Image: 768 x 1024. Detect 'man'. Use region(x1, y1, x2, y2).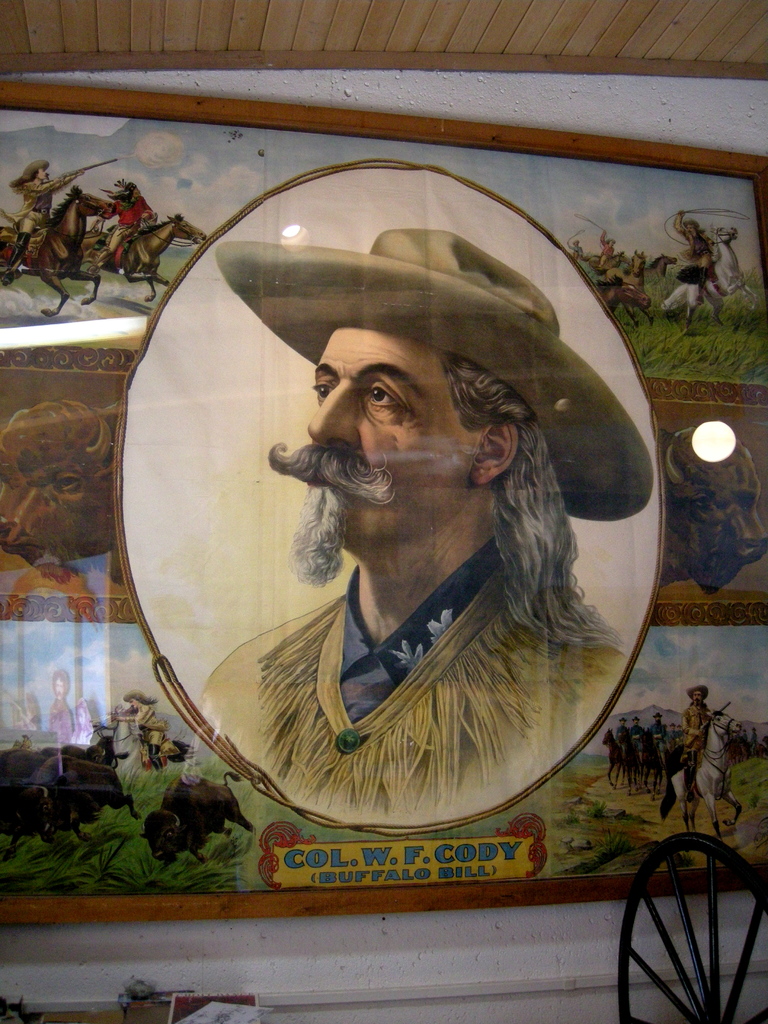
region(180, 215, 662, 871).
